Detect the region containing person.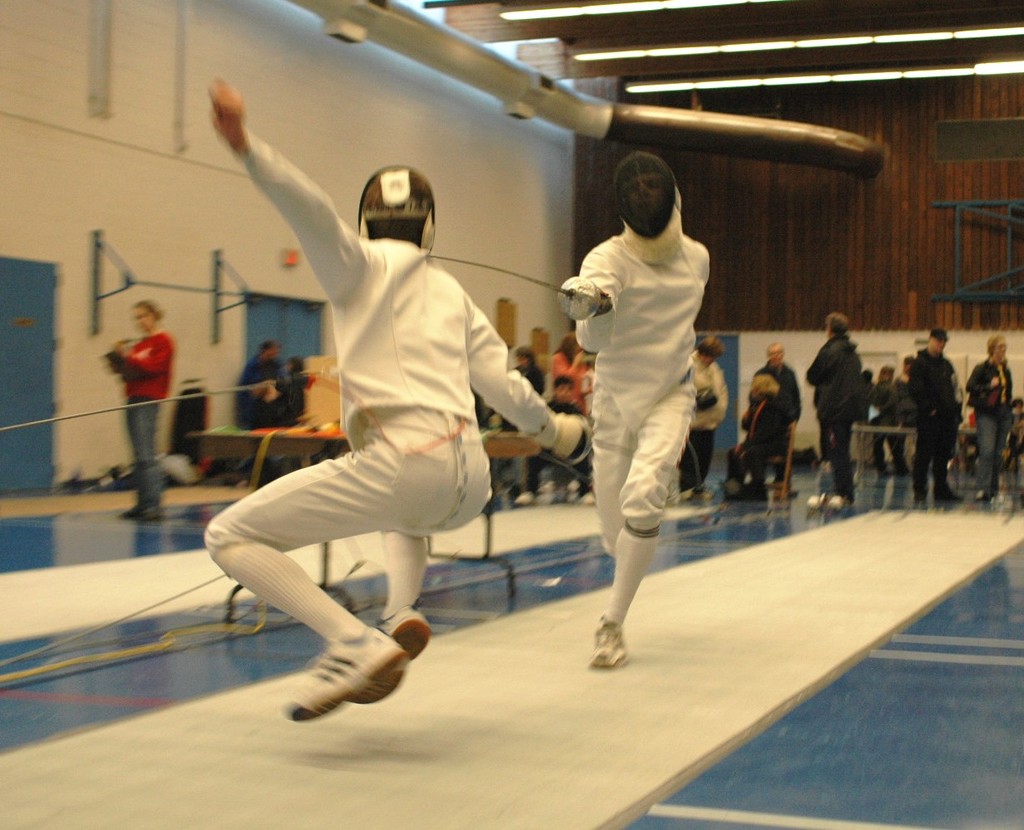
[555, 147, 708, 675].
